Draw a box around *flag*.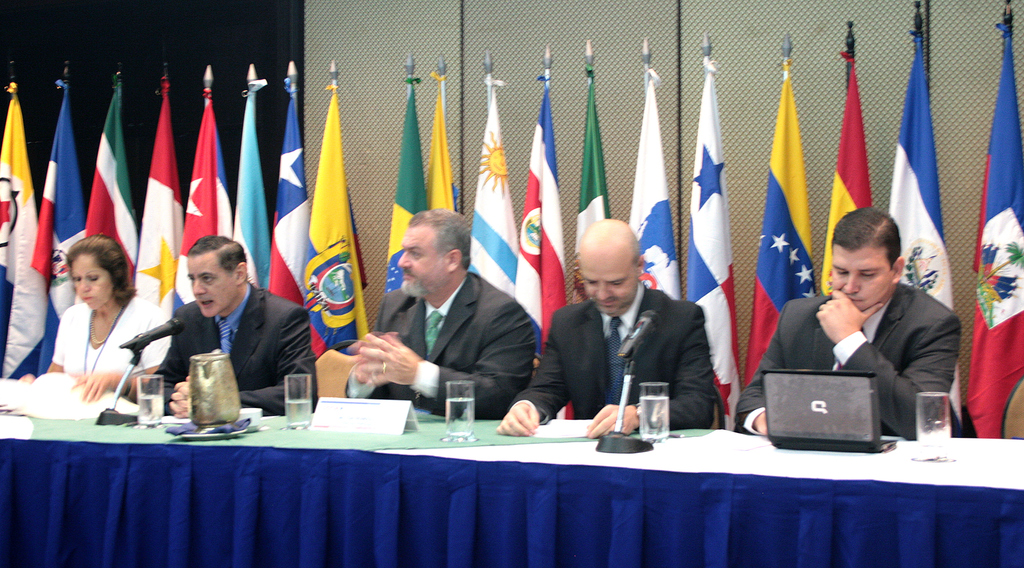
left=564, top=65, right=612, bottom=306.
